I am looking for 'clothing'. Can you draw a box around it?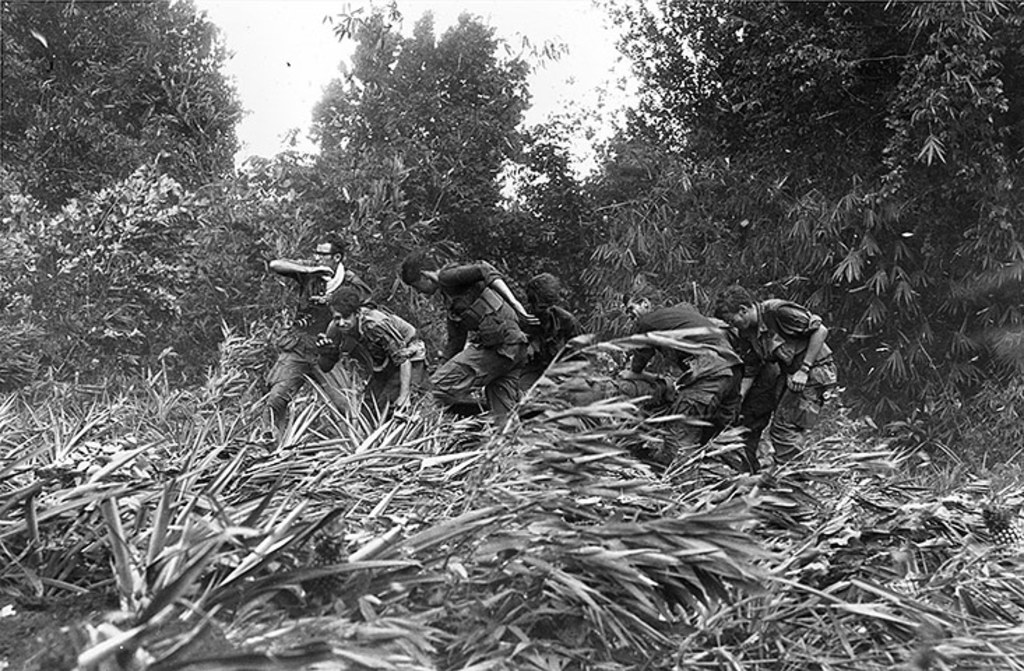
Sure, the bounding box is Rect(735, 303, 833, 475).
